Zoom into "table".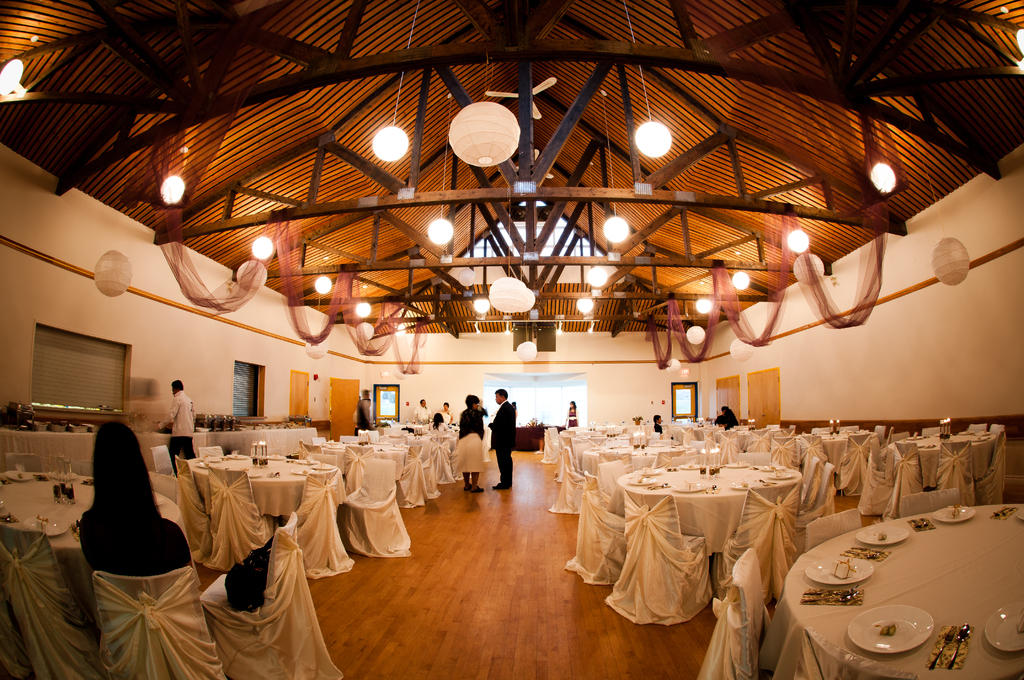
Zoom target: region(570, 436, 630, 453).
